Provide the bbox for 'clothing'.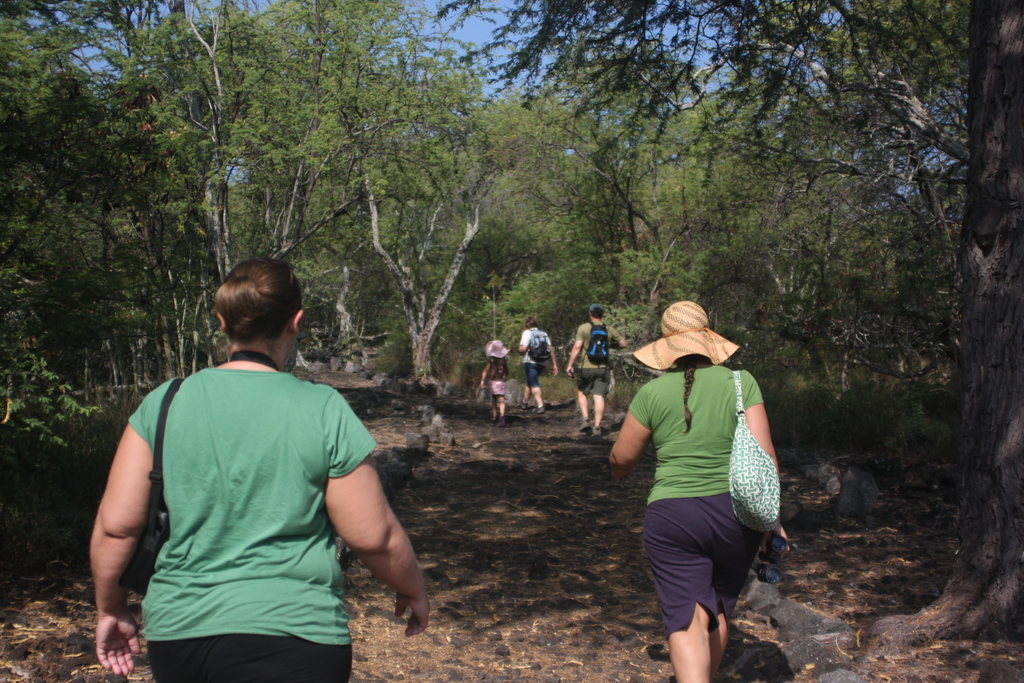
bbox(483, 363, 506, 396).
